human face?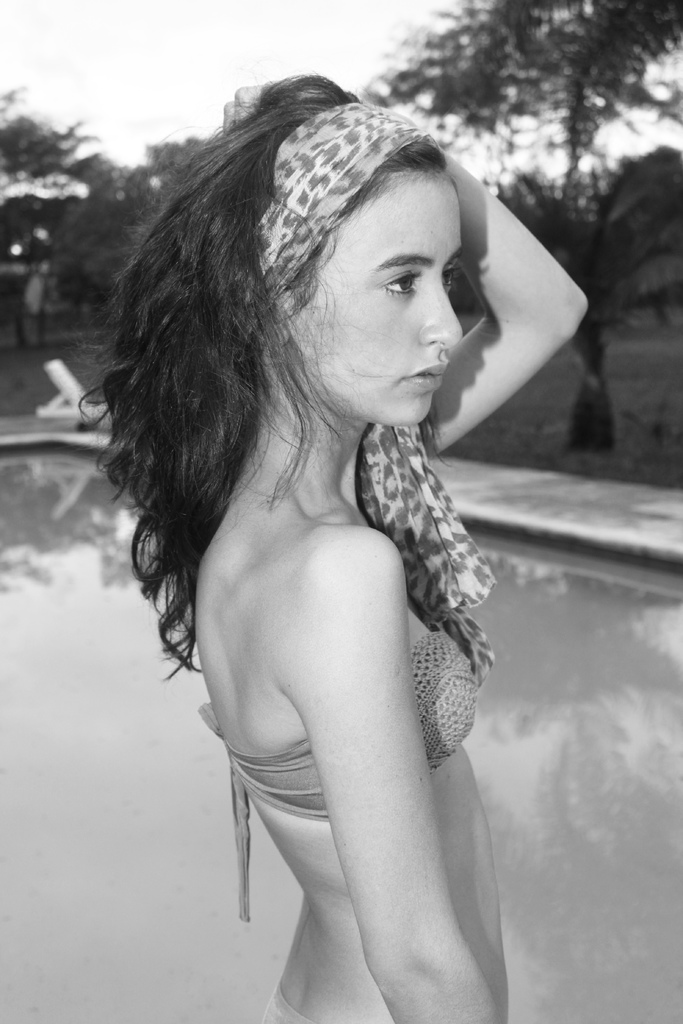
<region>286, 172, 462, 428</region>
